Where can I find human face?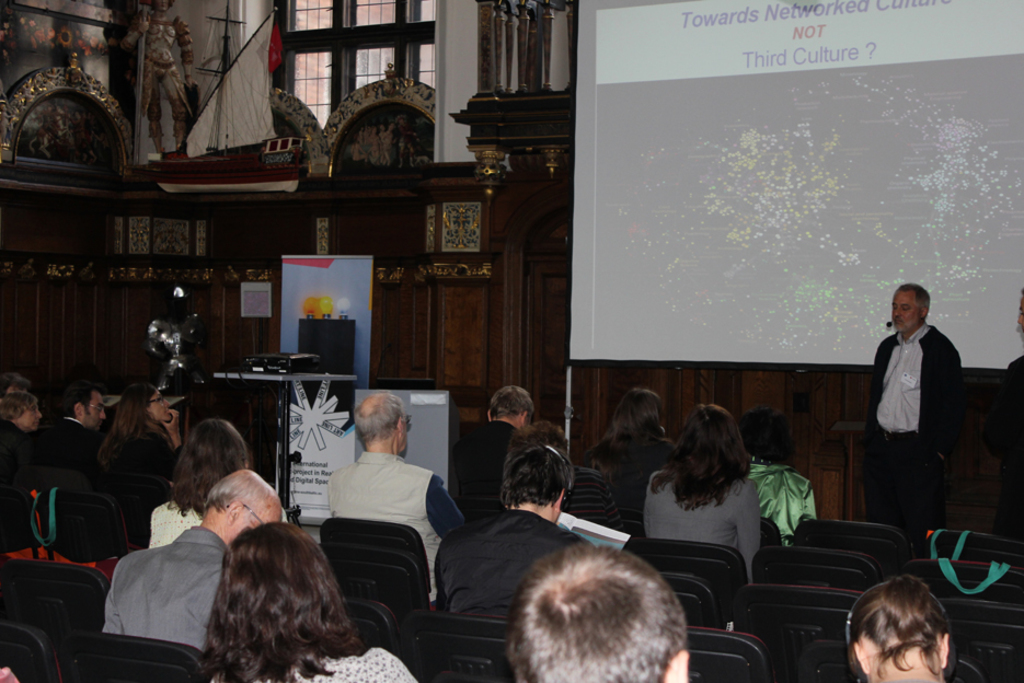
You can find it at [152, 392, 173, 421].
